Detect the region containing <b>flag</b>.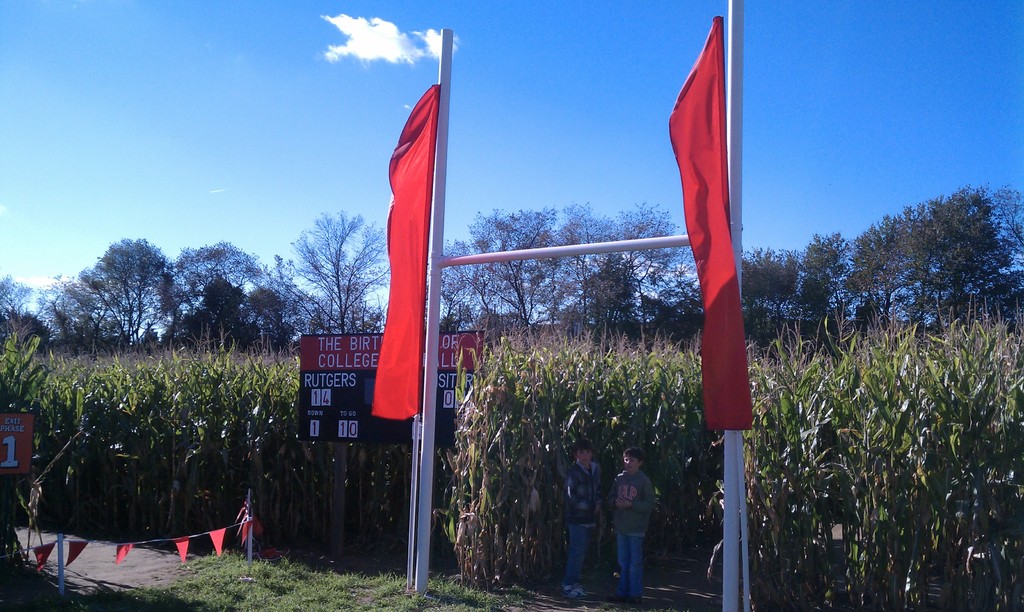
x1=360 y1=69 x2=442 y2=461.
